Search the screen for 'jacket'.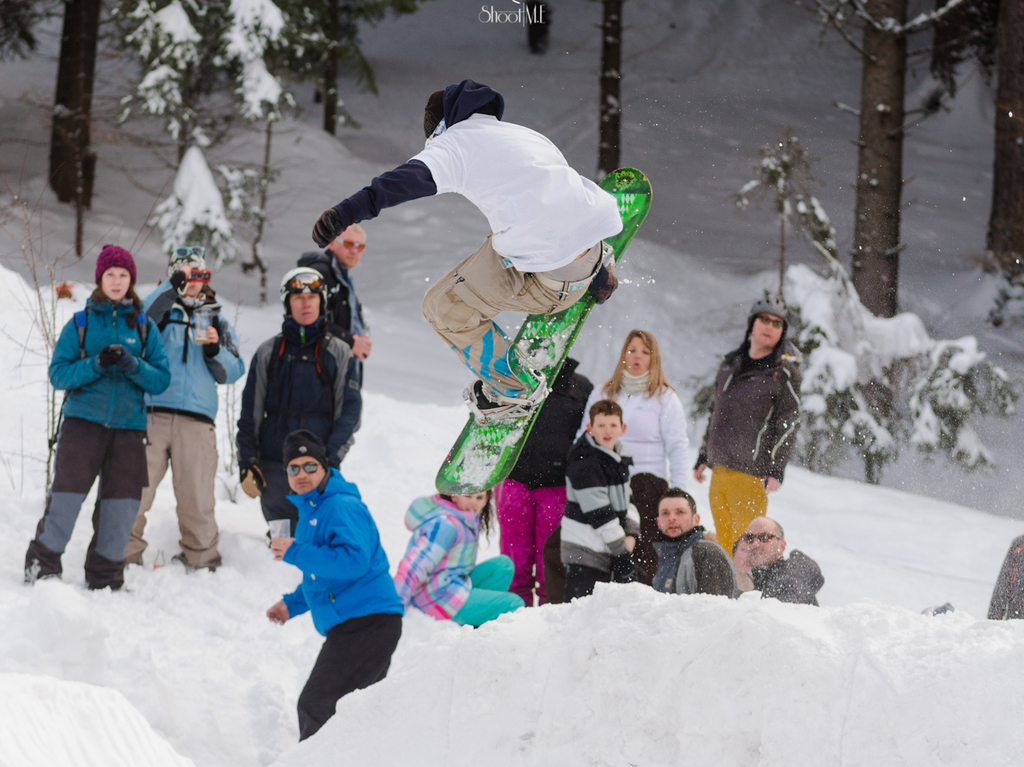
Found at crop(502, 353, 600, 492).
